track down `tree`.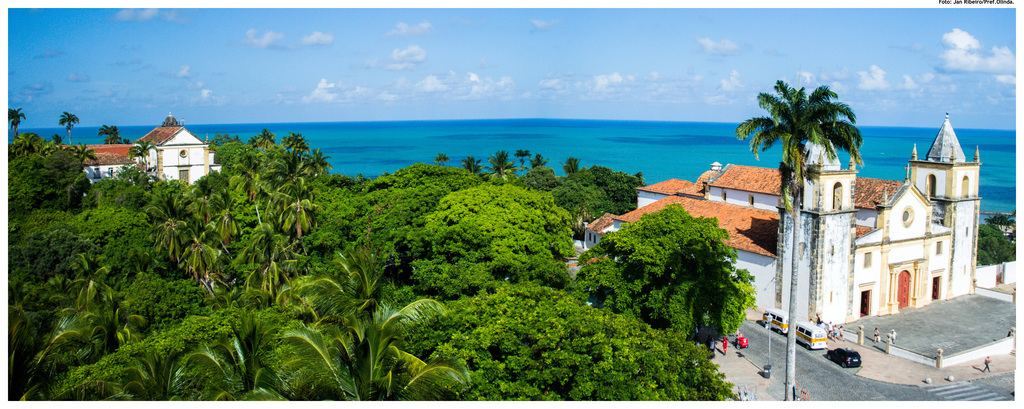
Tracked to [8, 162, 63, 213].
